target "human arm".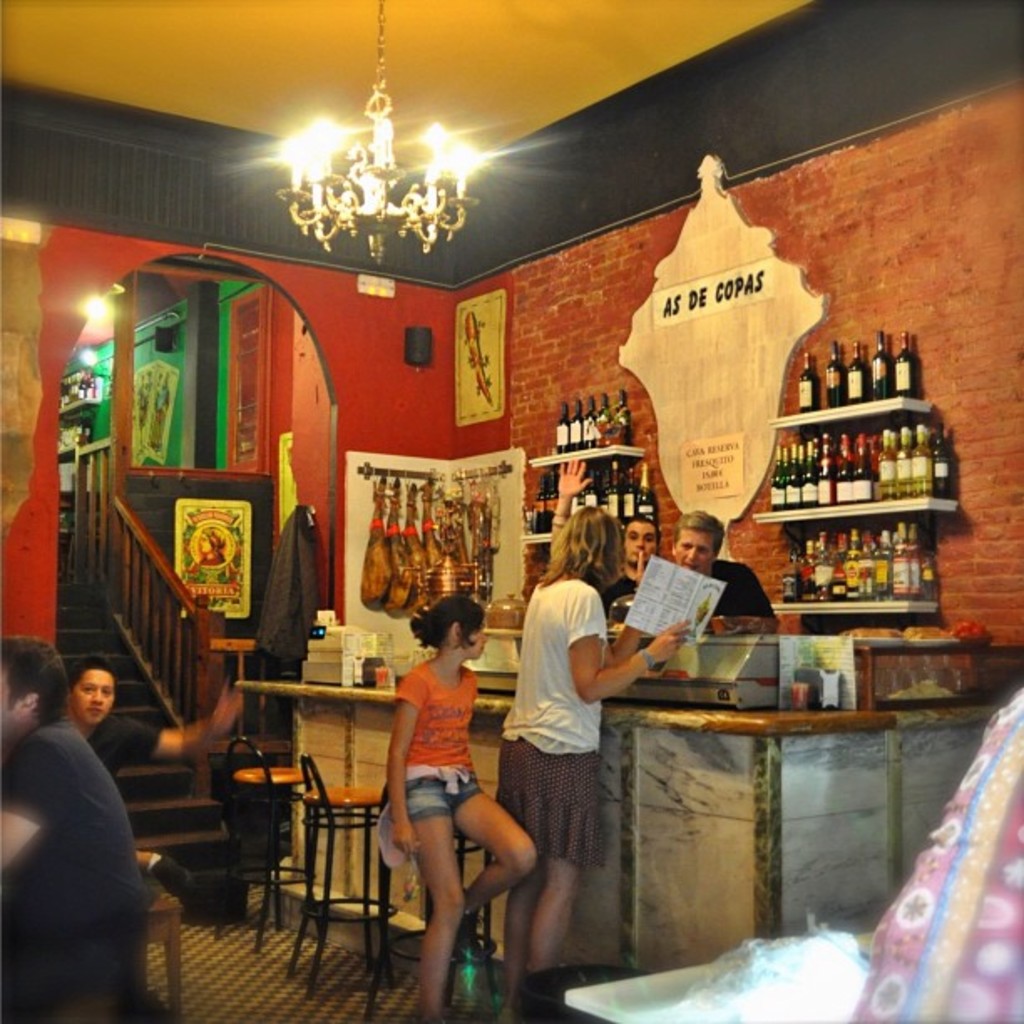
Target region: left=736, top=564, right=778, bottom=621.
